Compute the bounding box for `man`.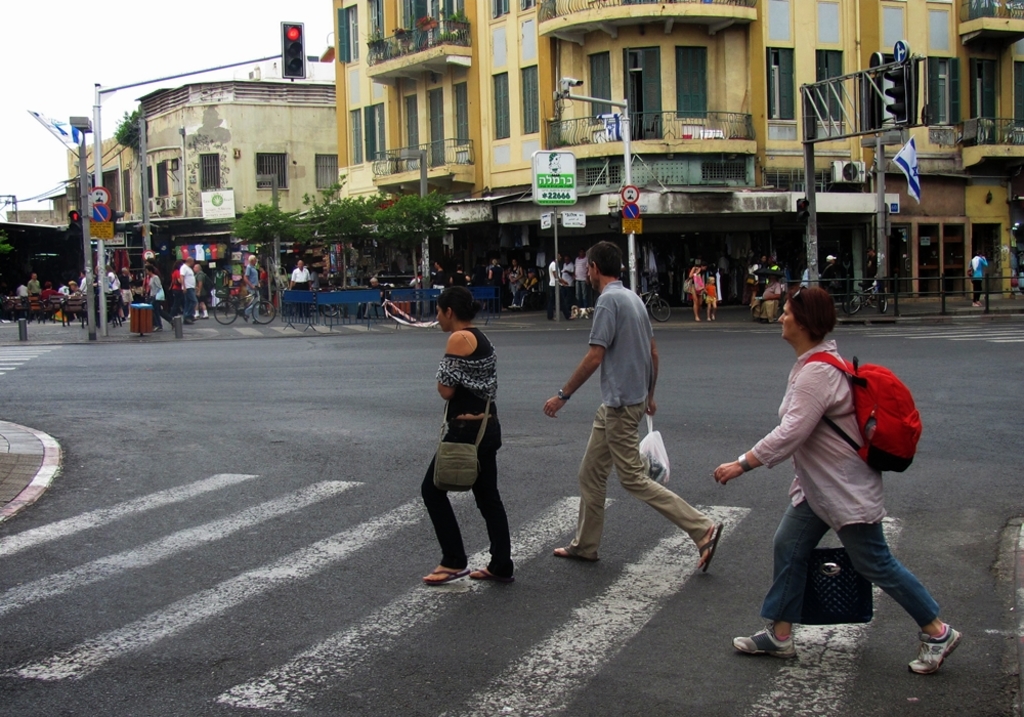
x1=570, y1=259, x2=691, y2=584.
